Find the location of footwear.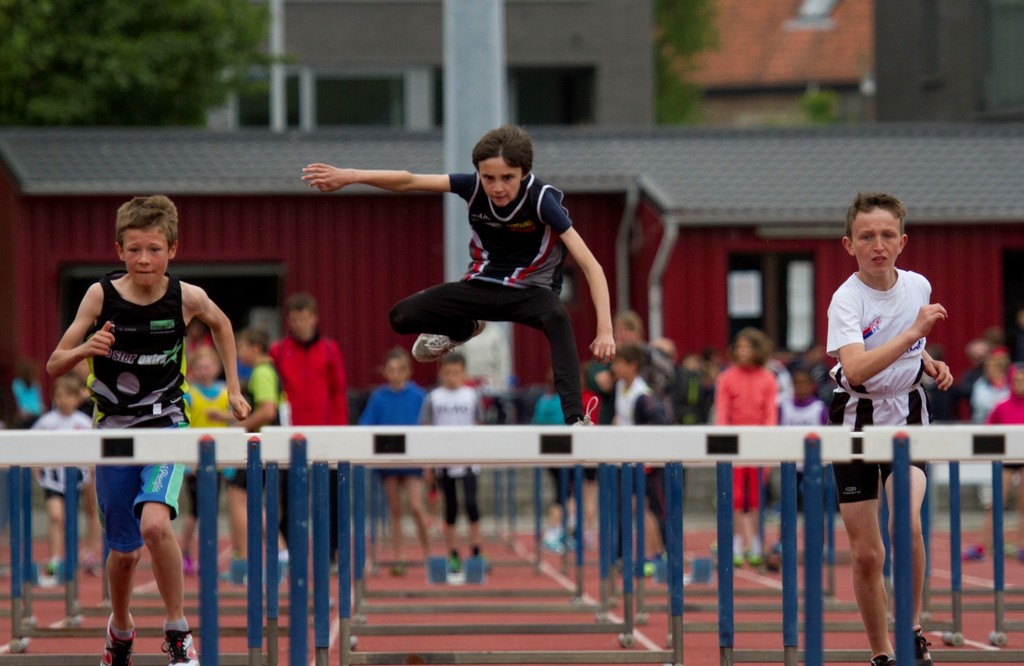
Location: bbox=(97, 617, 137, 665).
